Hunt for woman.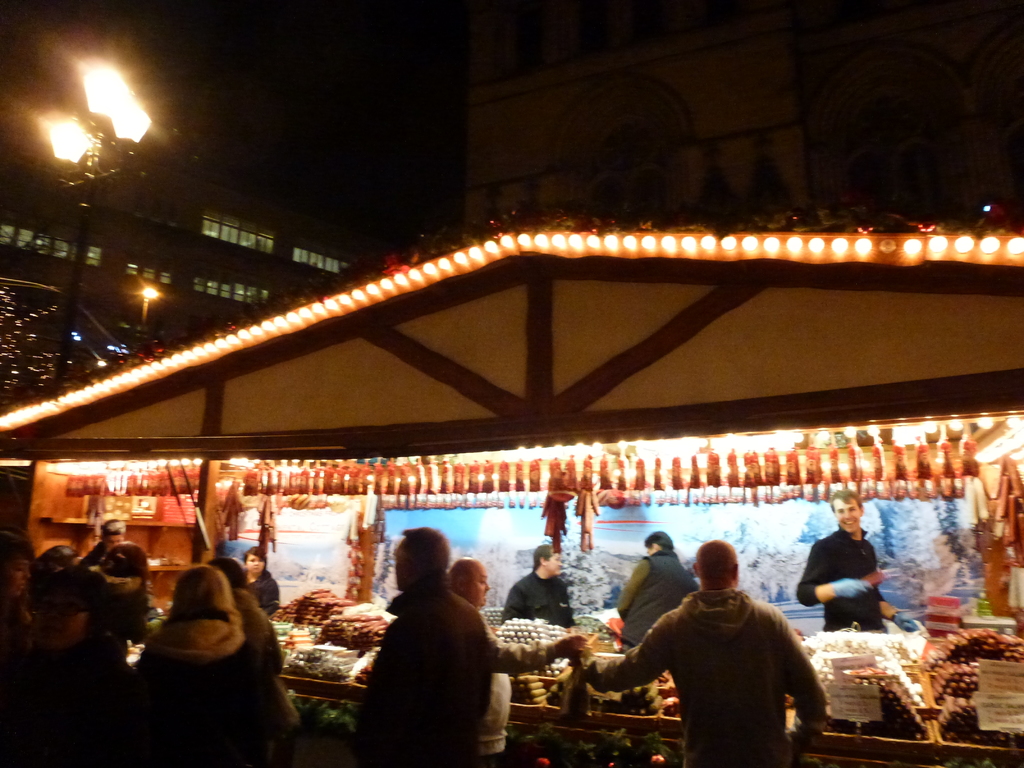
Hunted down at select_region(237, 550, 277, 619).
